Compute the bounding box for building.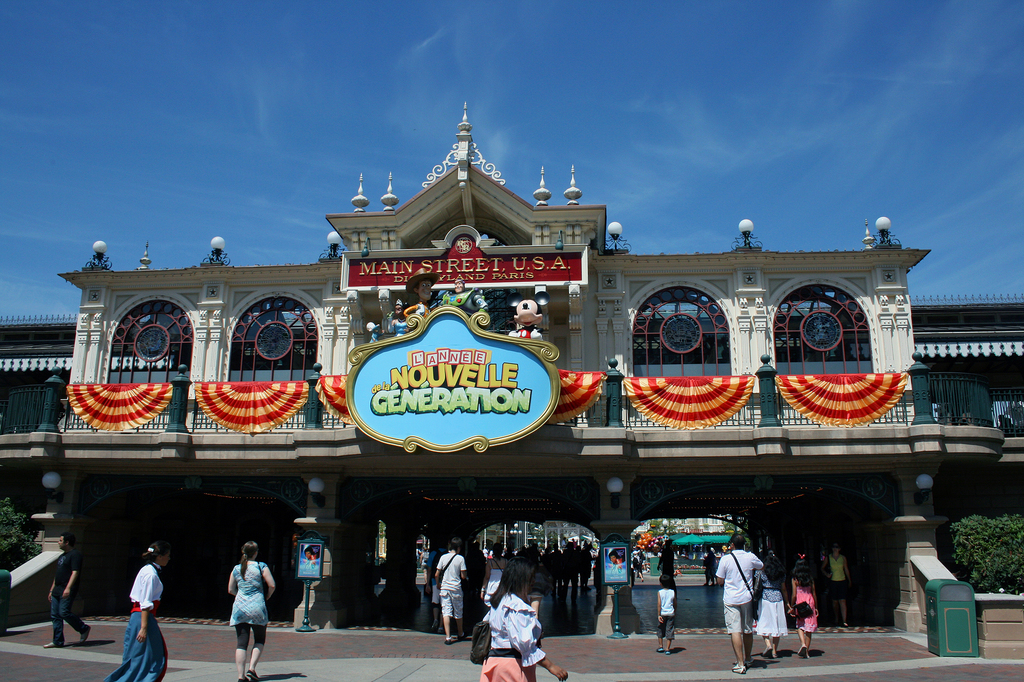
0,97,1023,654.
